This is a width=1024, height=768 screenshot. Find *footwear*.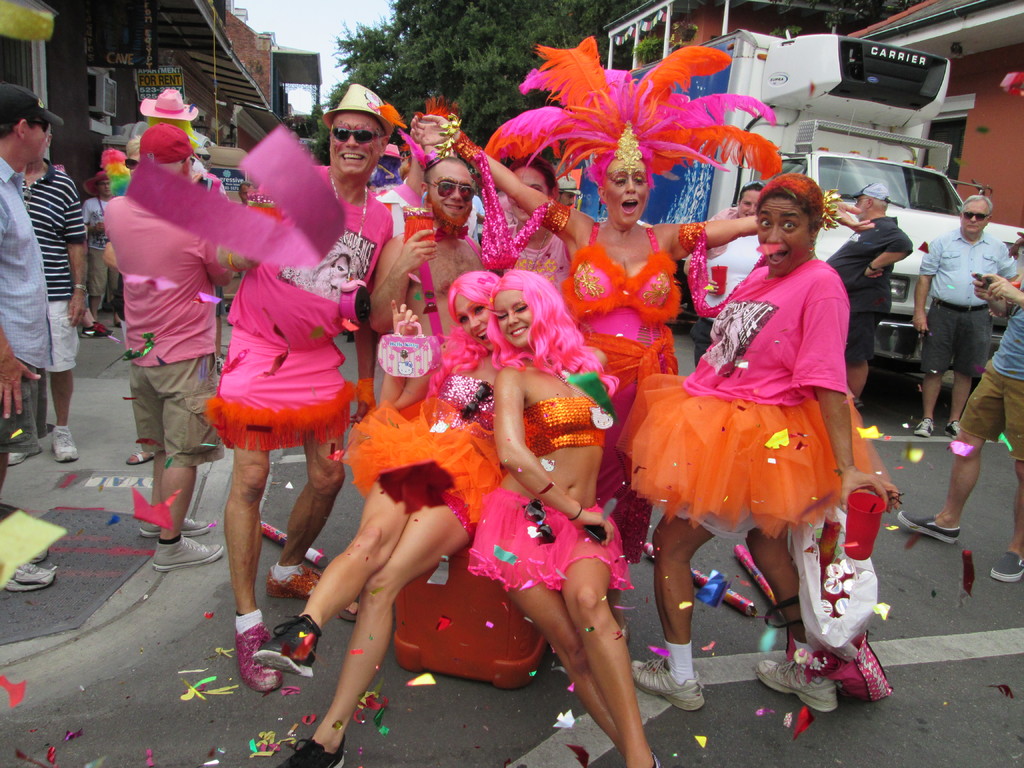
Bounding box: region(988, 549, 1023, 590).
